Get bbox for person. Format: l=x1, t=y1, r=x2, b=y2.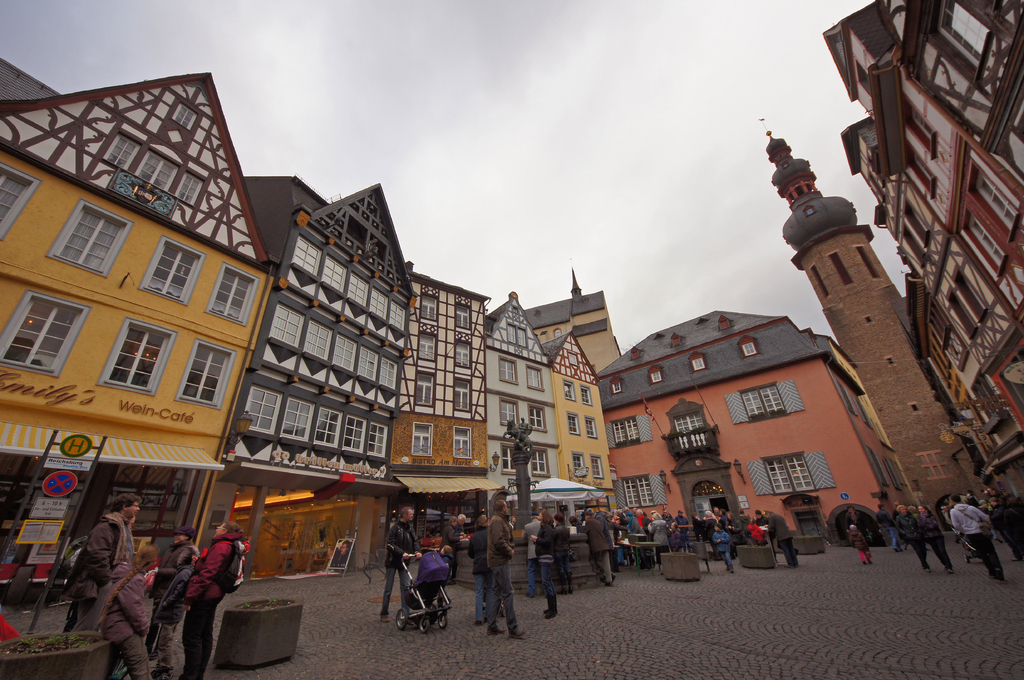
l=847, t=522, r=874, b=563.
